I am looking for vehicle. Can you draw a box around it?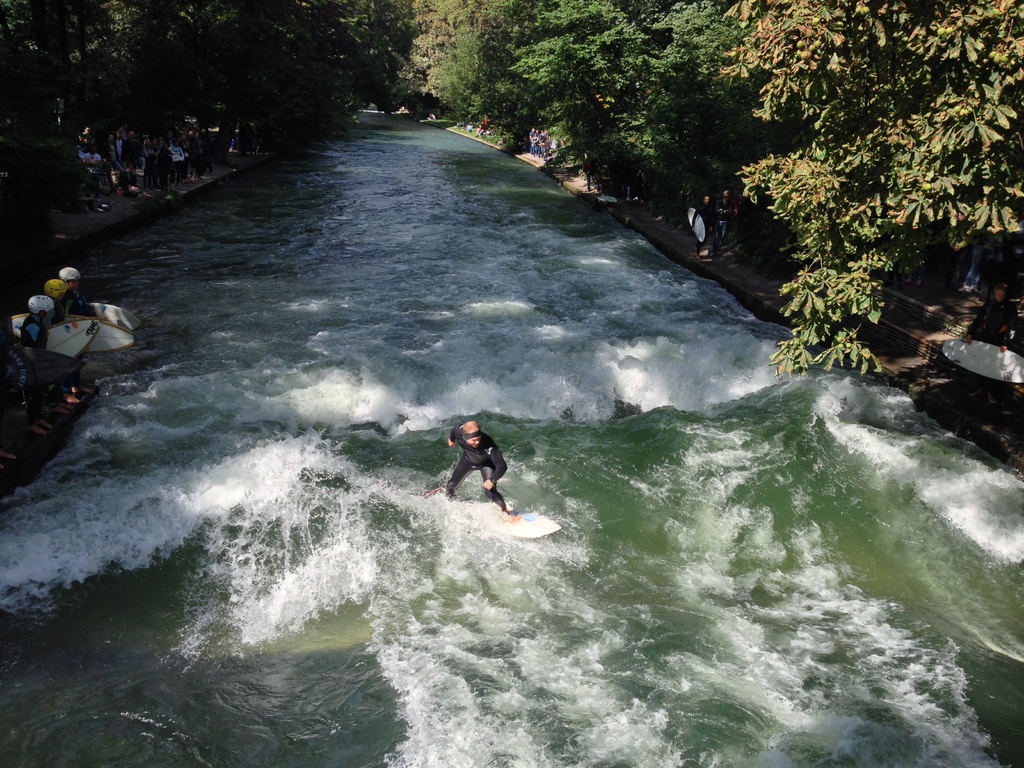
Sure, the bounding box is BBox(4, 305, 132, 365).
